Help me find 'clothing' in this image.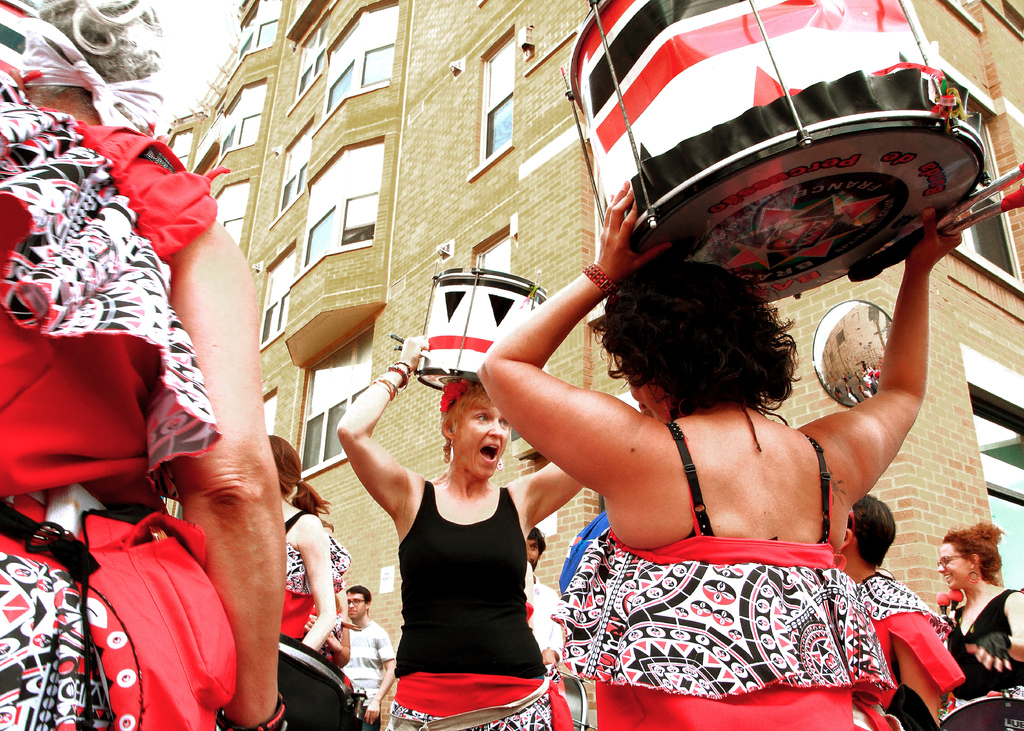
Found it: (x1=0, y1=0, x2=231, y2=730).
